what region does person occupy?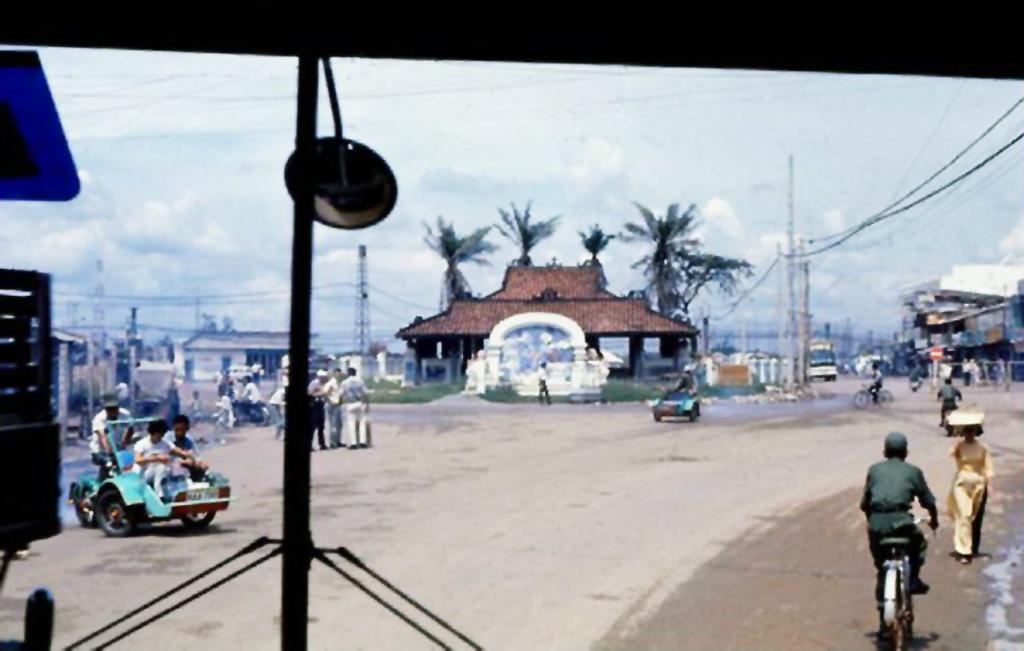
674:360:701:402.
